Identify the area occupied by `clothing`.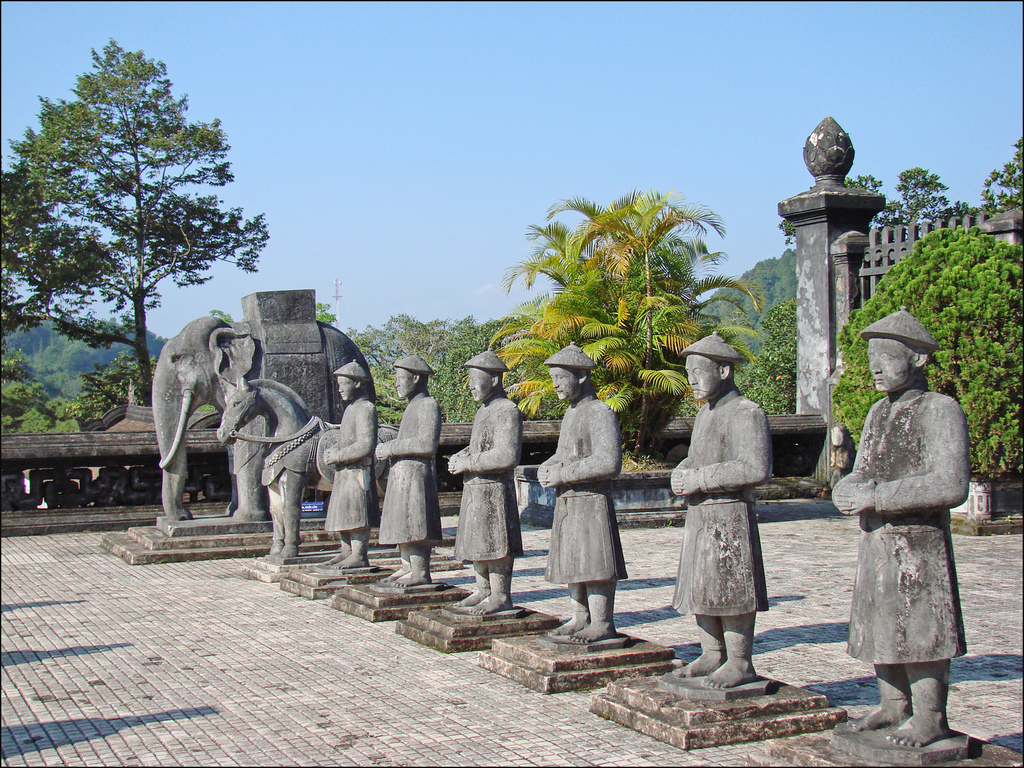
Area: pyautogui.locateOnScreen(381, 394, 436, 544).
